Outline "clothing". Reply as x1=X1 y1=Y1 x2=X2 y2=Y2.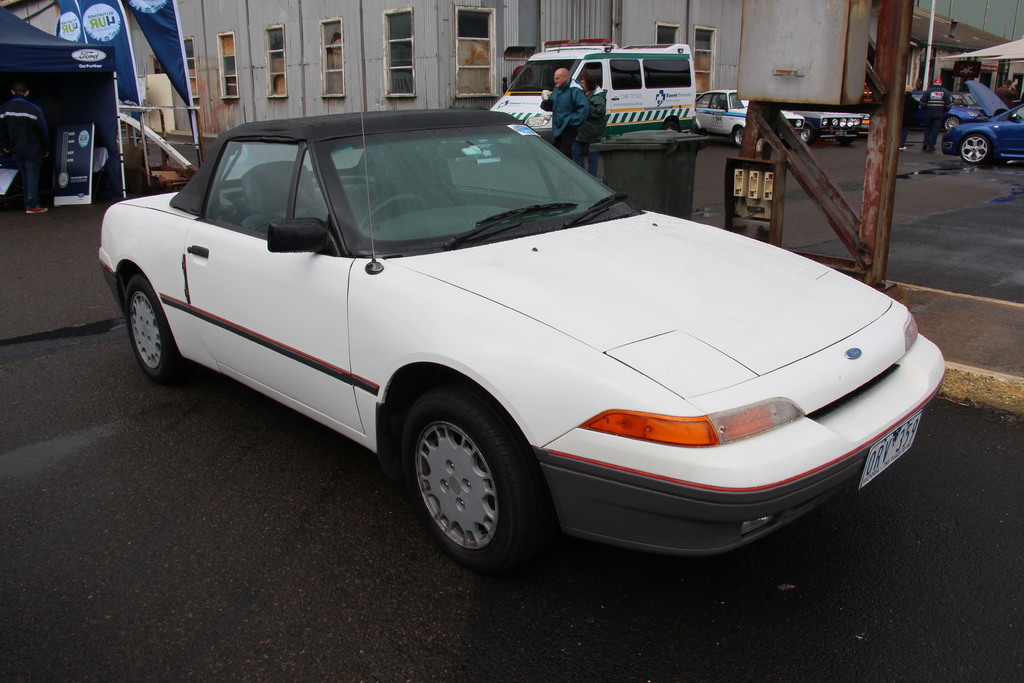
x1=996 y1=83 x2=1020 y2=107.
